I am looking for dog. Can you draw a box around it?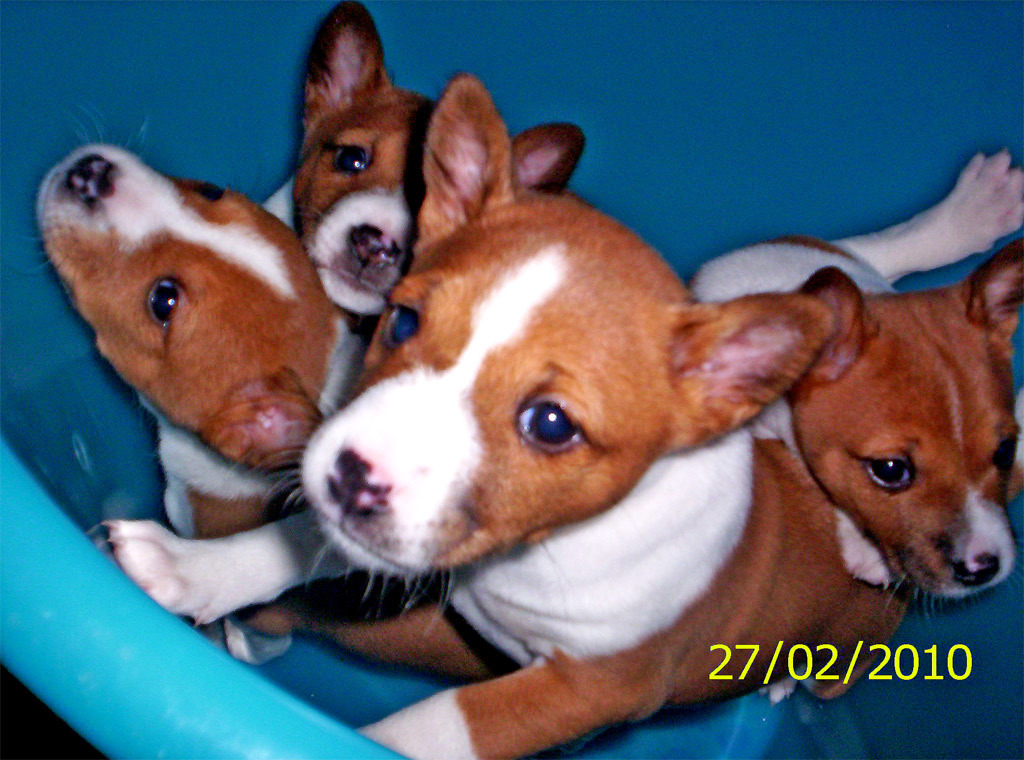
Sure, the bounding box is 138:0:585:666.
